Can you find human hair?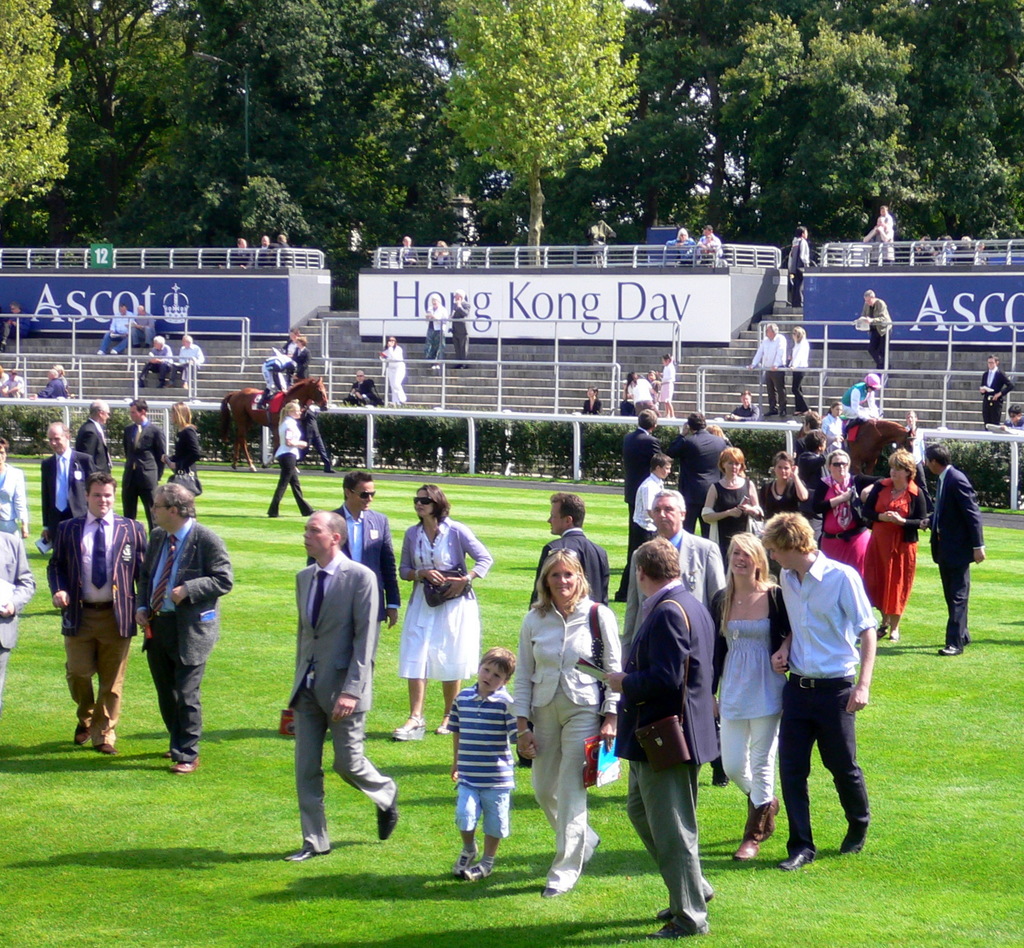
Yes, bounding box: crop(477, 646, 516, 684).
